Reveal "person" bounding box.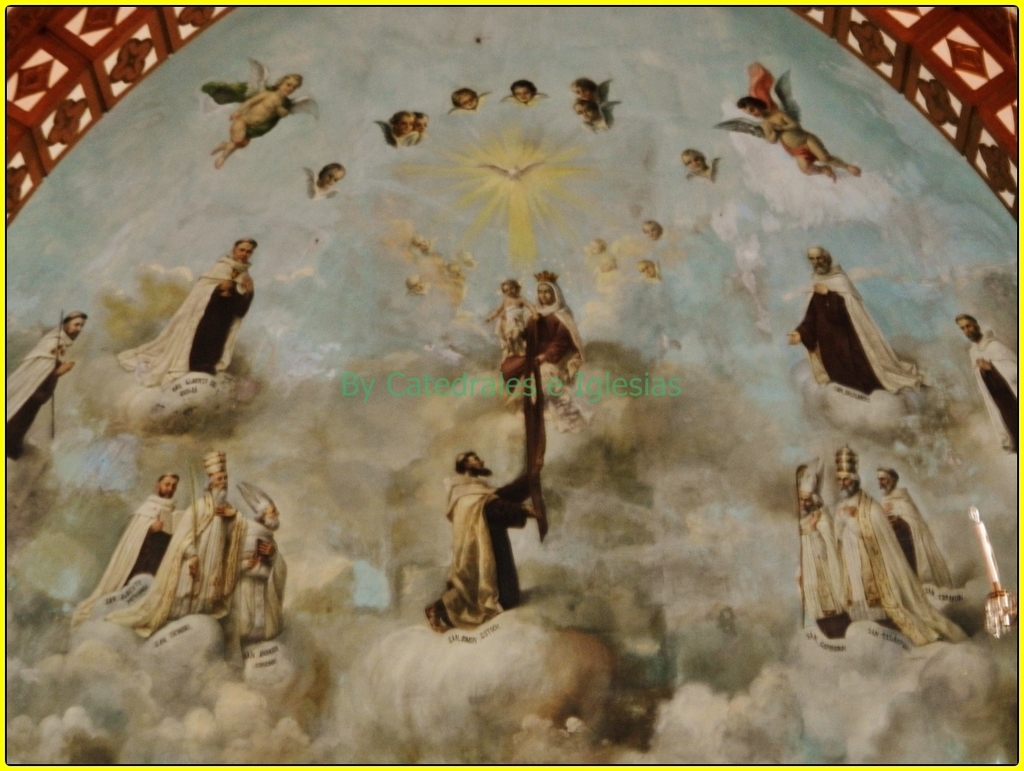
Revealed: [72, 472, 178, 622].
